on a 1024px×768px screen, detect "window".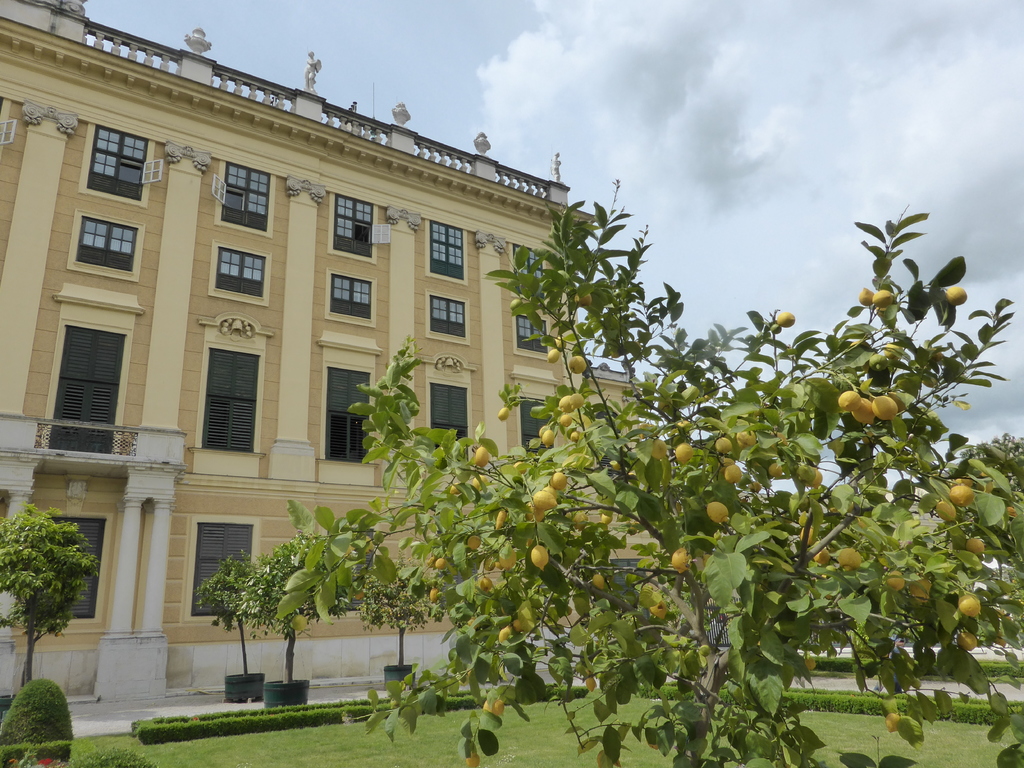
[x1=38, y1=515, x2=109, y2=619].
